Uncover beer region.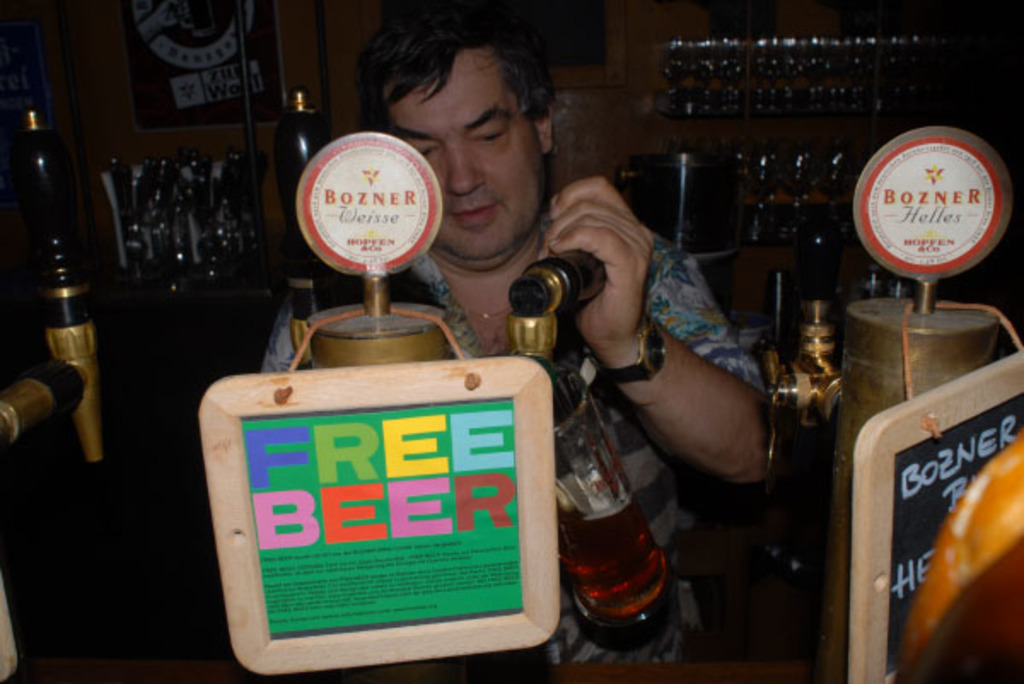
Uncovered: bbox=[553, 488, 683, 640].
